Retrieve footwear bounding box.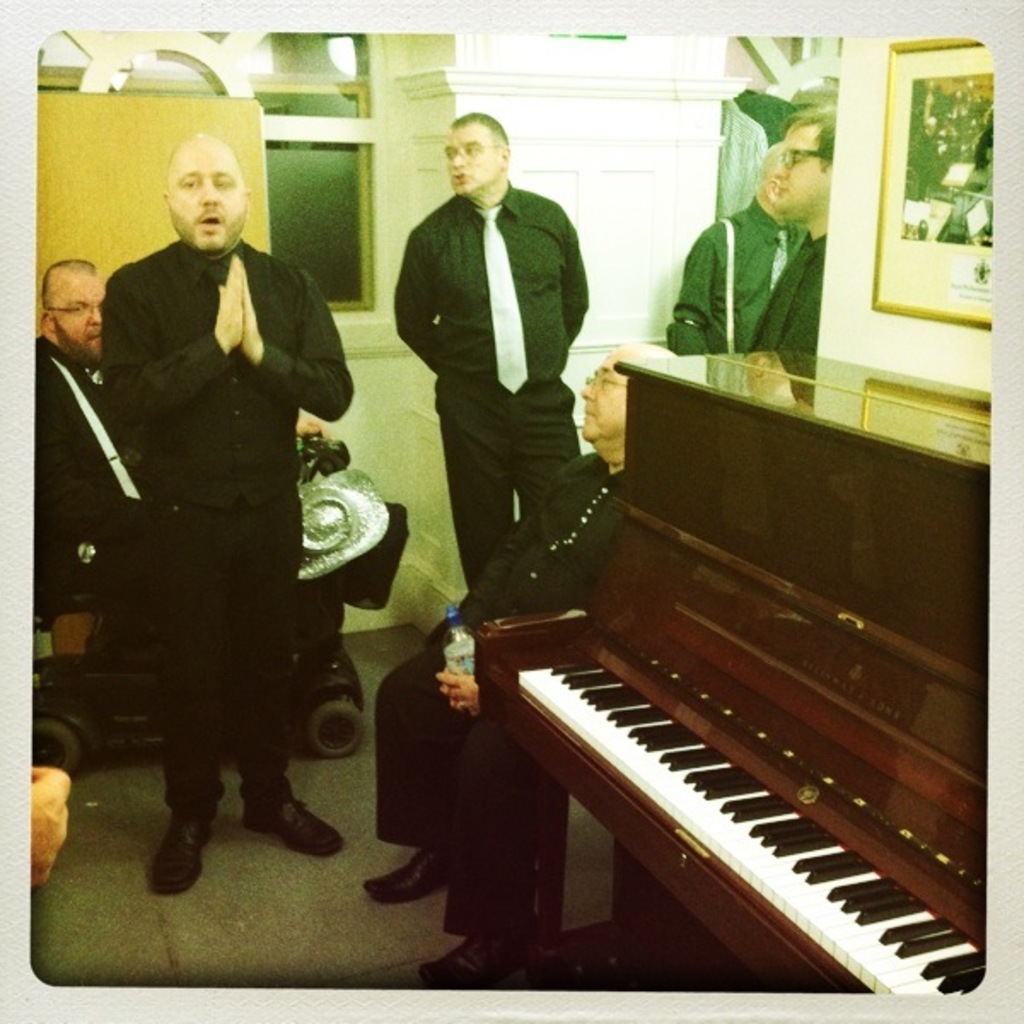
Bounding box: [152,807,220,901].
